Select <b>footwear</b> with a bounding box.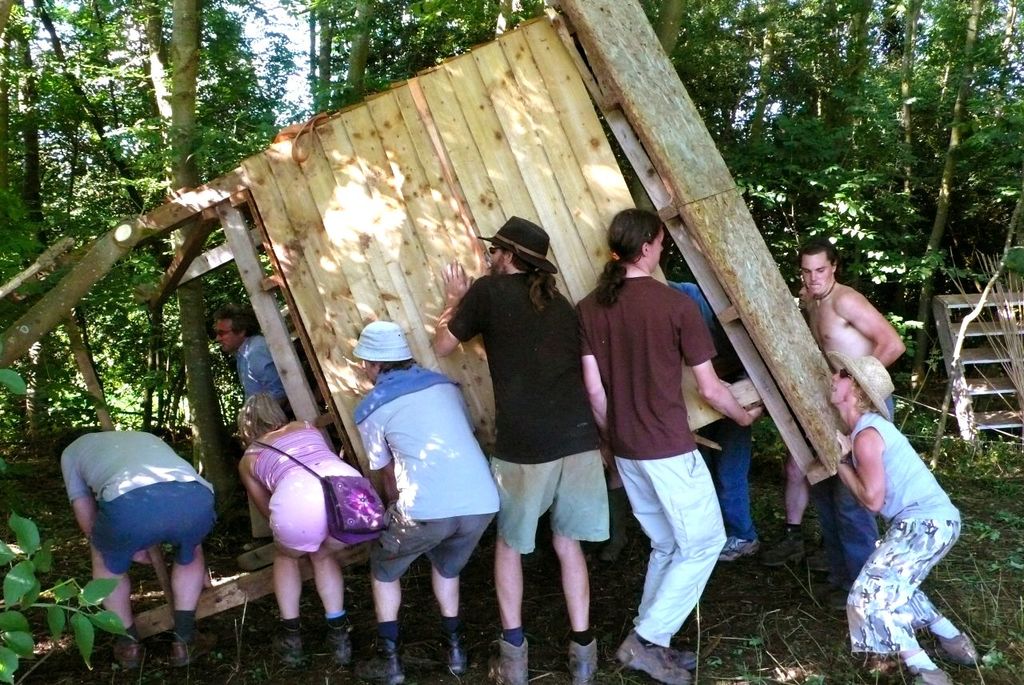
[358,639,402,684].
